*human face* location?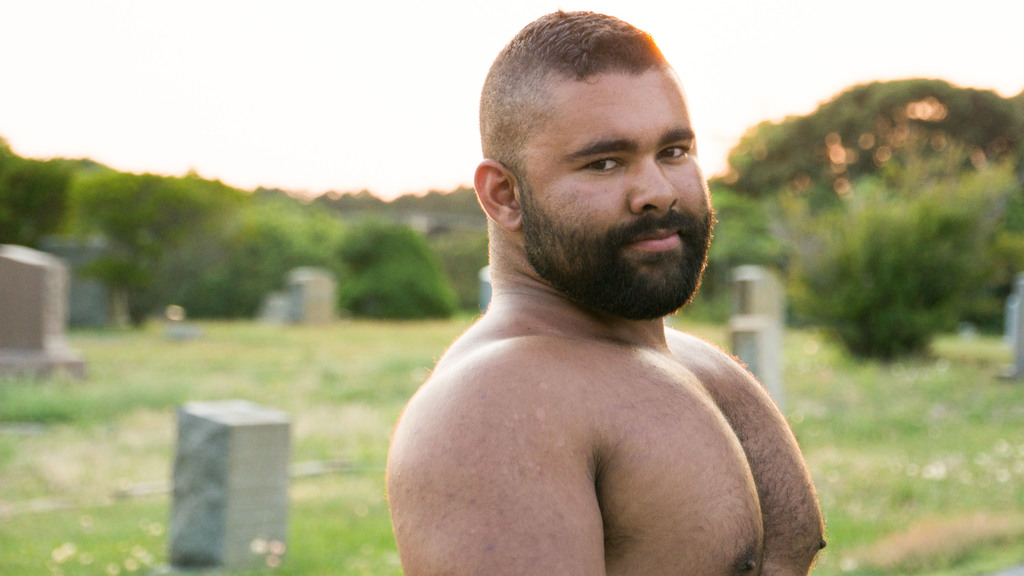
detection(517, 71, 713, 319)
